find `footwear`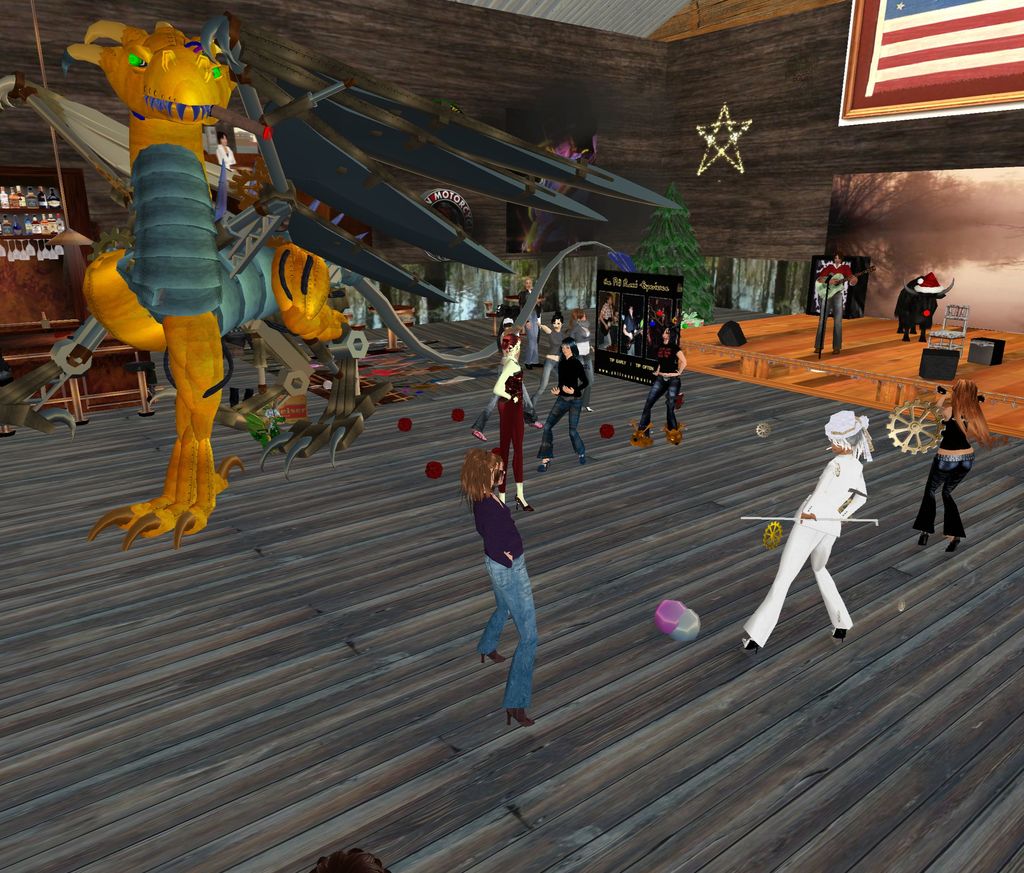
box(509, 708, 536, 728)
